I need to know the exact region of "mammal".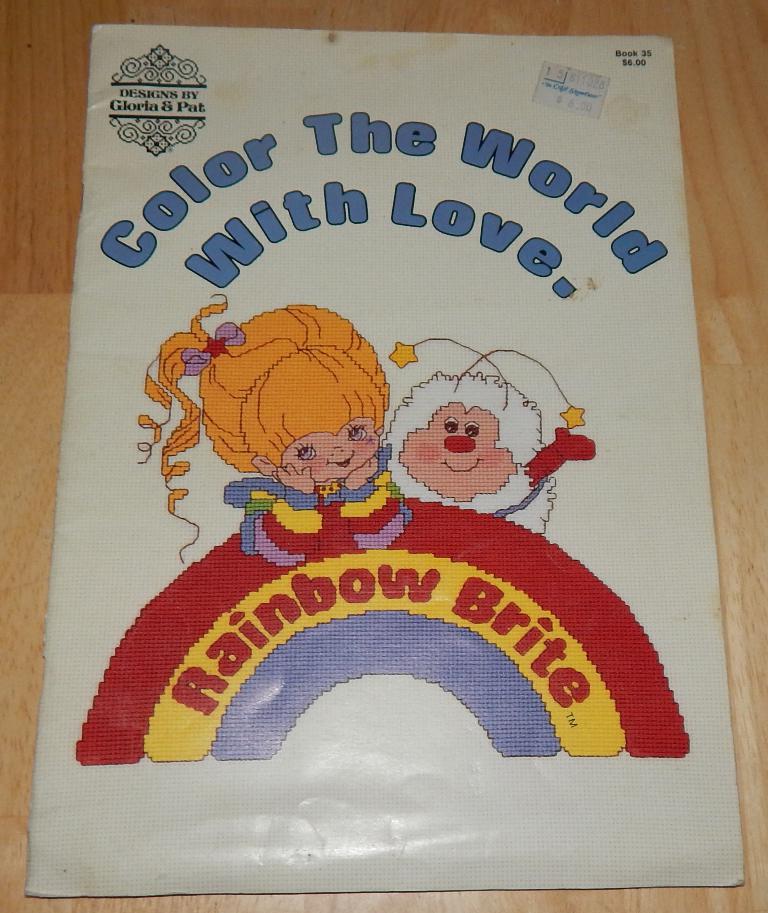
Region: crop(381, 372, 596, 533).
